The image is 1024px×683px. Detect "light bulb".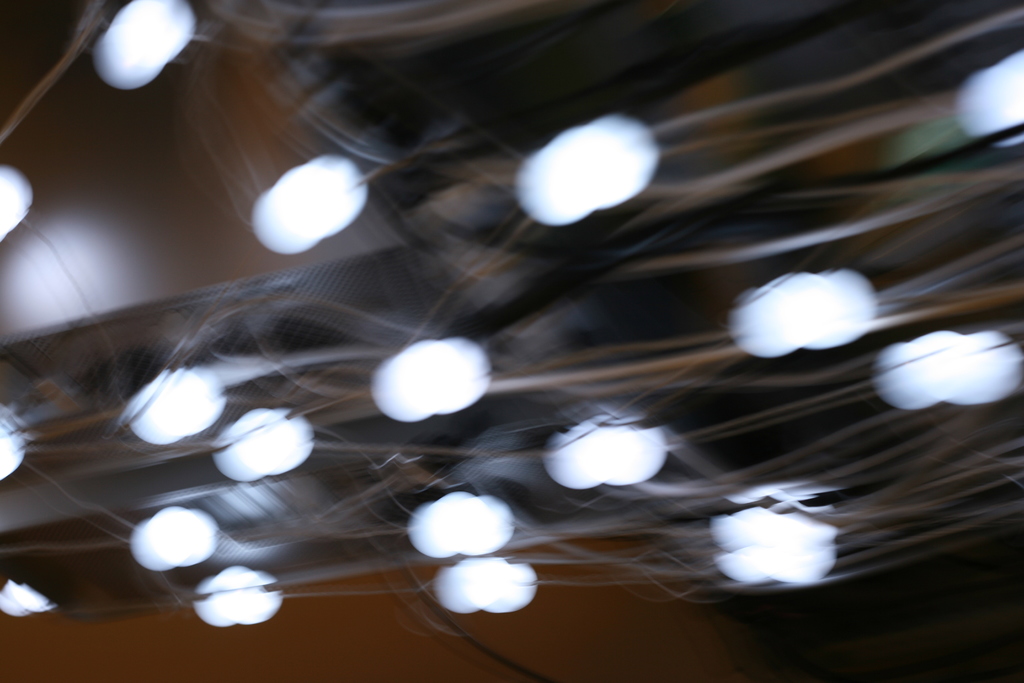
Detection: rect(128, 504, 219, 570).
